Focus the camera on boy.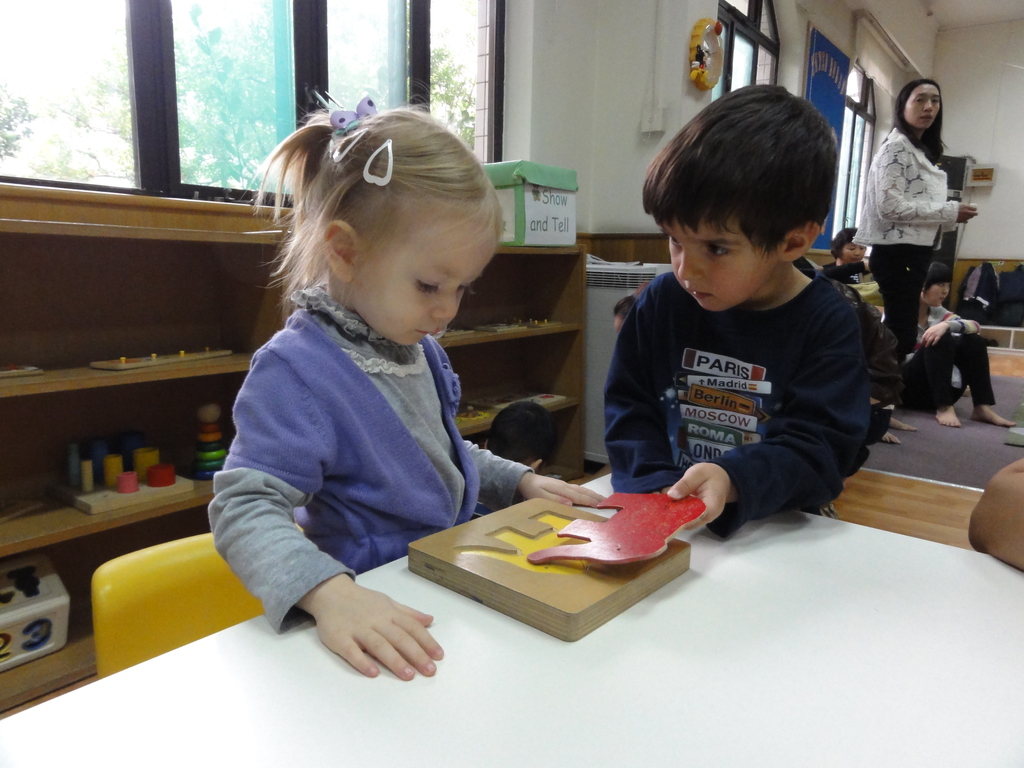
Focus region: 579, 81, 896, 565.
